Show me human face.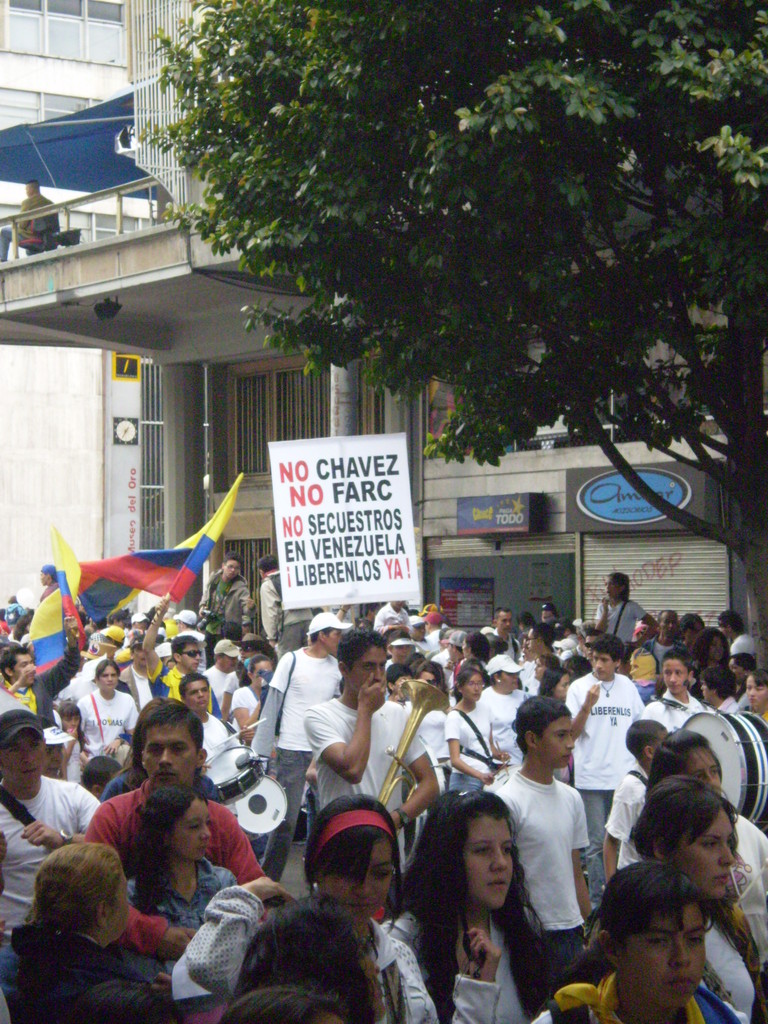
human face is here: pyautogui.locateOnScreen(588, 657, 616, 682).
